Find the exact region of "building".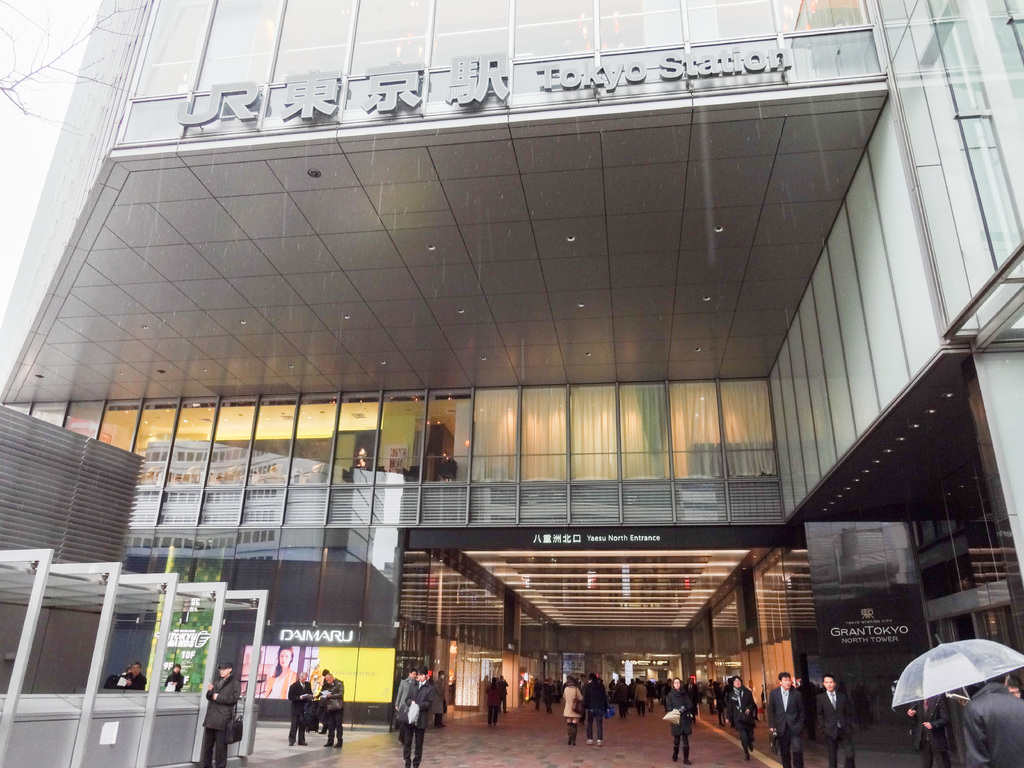
Exact region: {"x1": 0, "y1": 0, "x2": 1023, "y2": 767}.
